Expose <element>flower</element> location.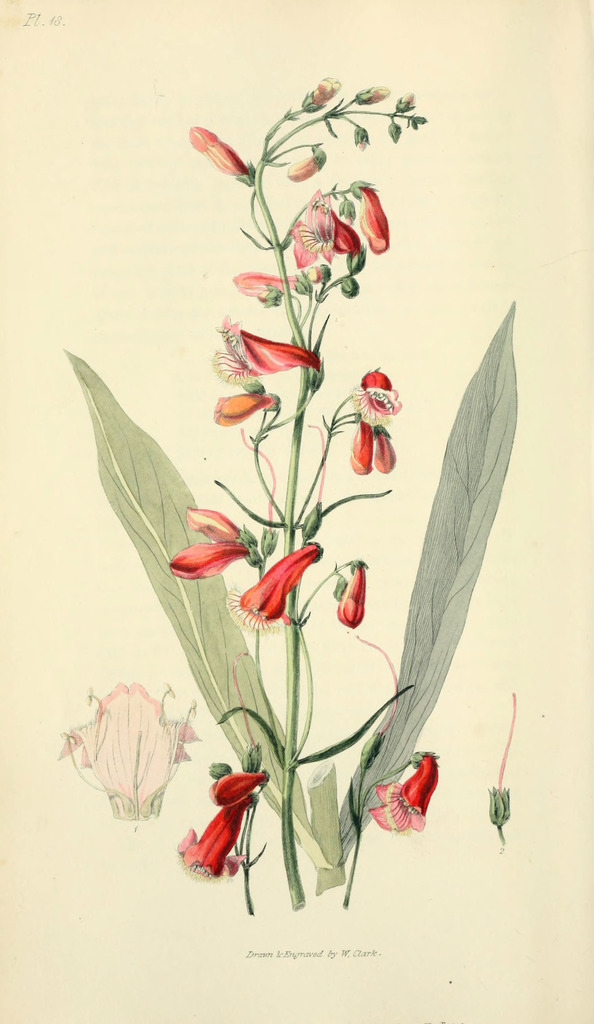
Exposed at left=209, top=319, right=321, bottom=384.
